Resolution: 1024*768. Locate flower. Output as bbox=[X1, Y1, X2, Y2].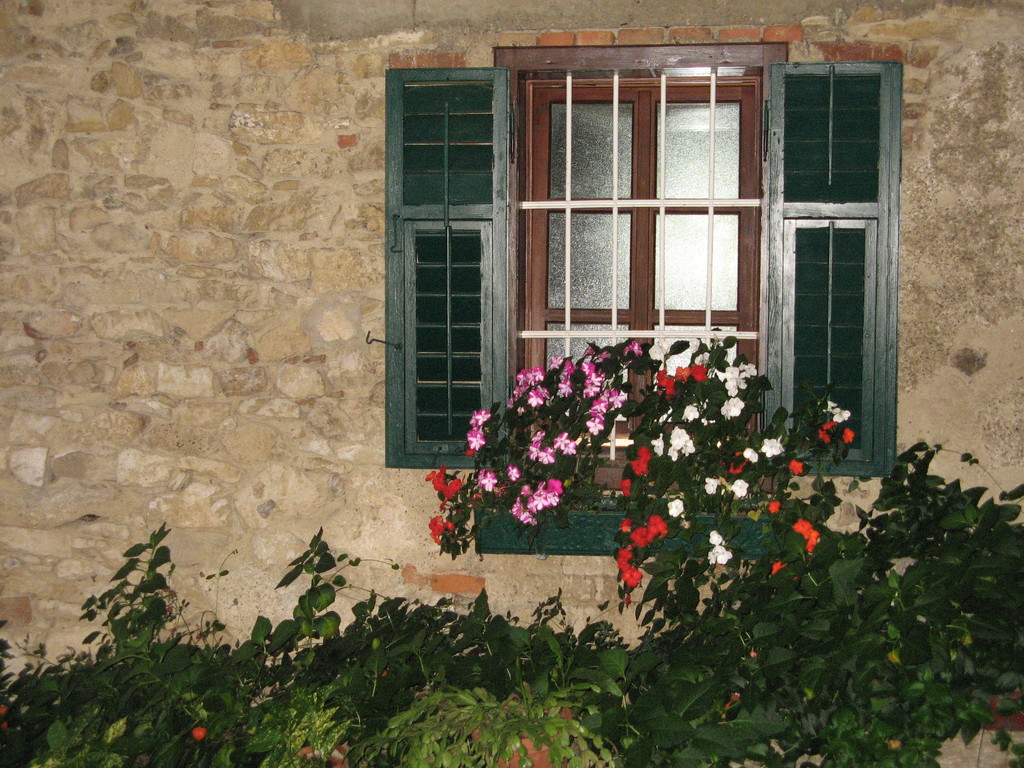
bbox=[769, 560, 781, 573].
